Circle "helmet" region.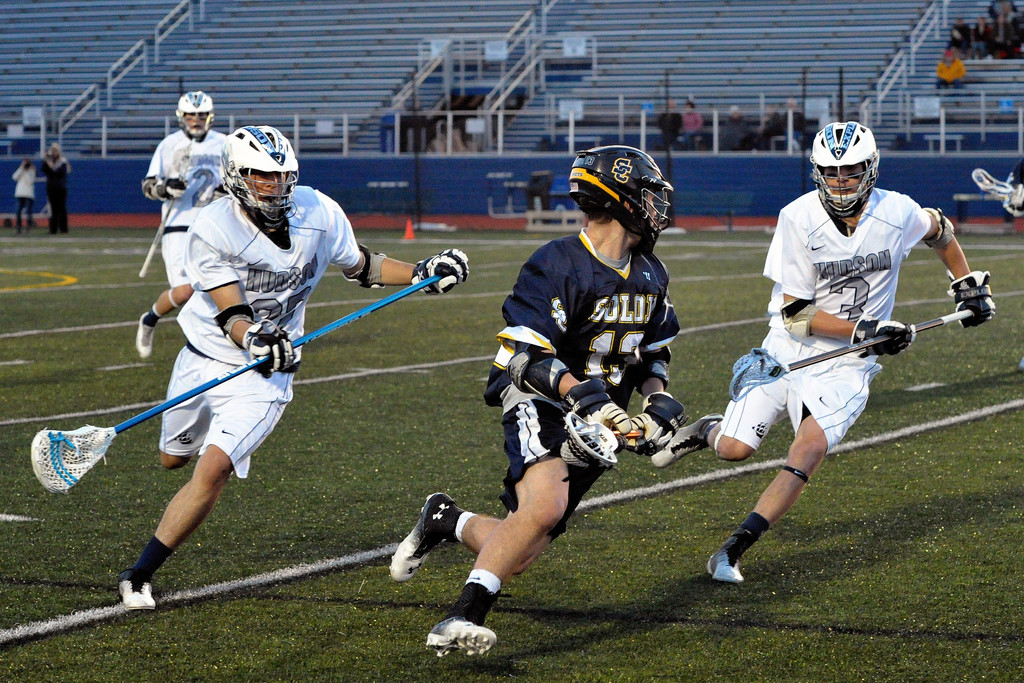
Region: 565, 145, 675, 255.
